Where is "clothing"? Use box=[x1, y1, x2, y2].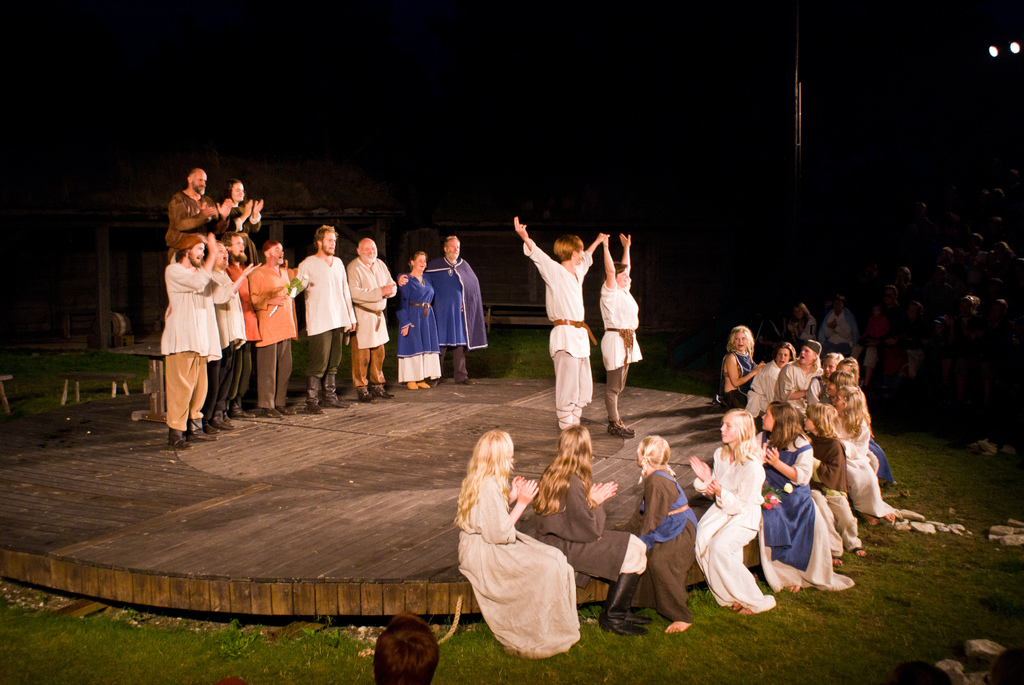
box=[621, 462, 701, 613].
